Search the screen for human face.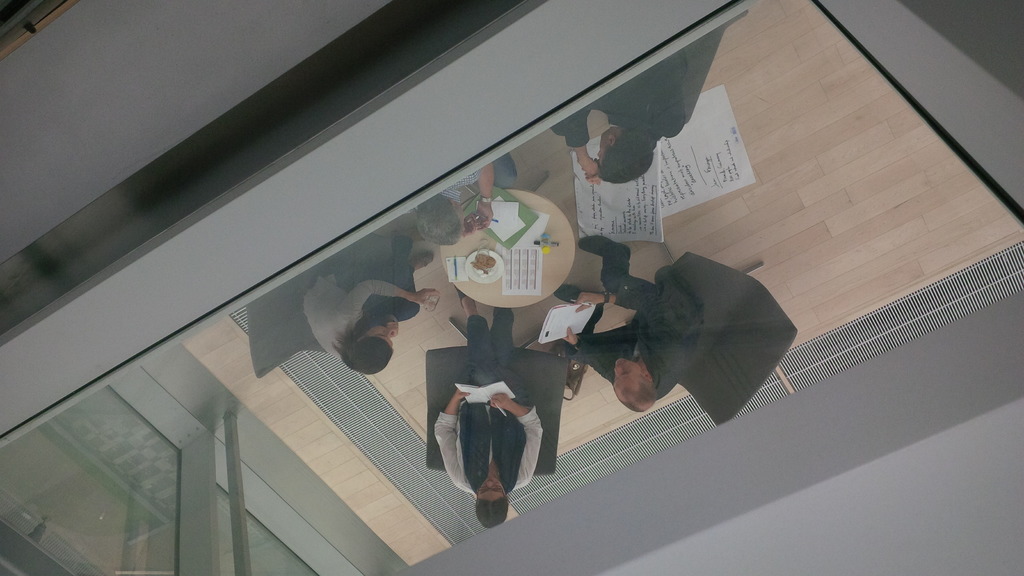
Found at 366/326/394/347.
